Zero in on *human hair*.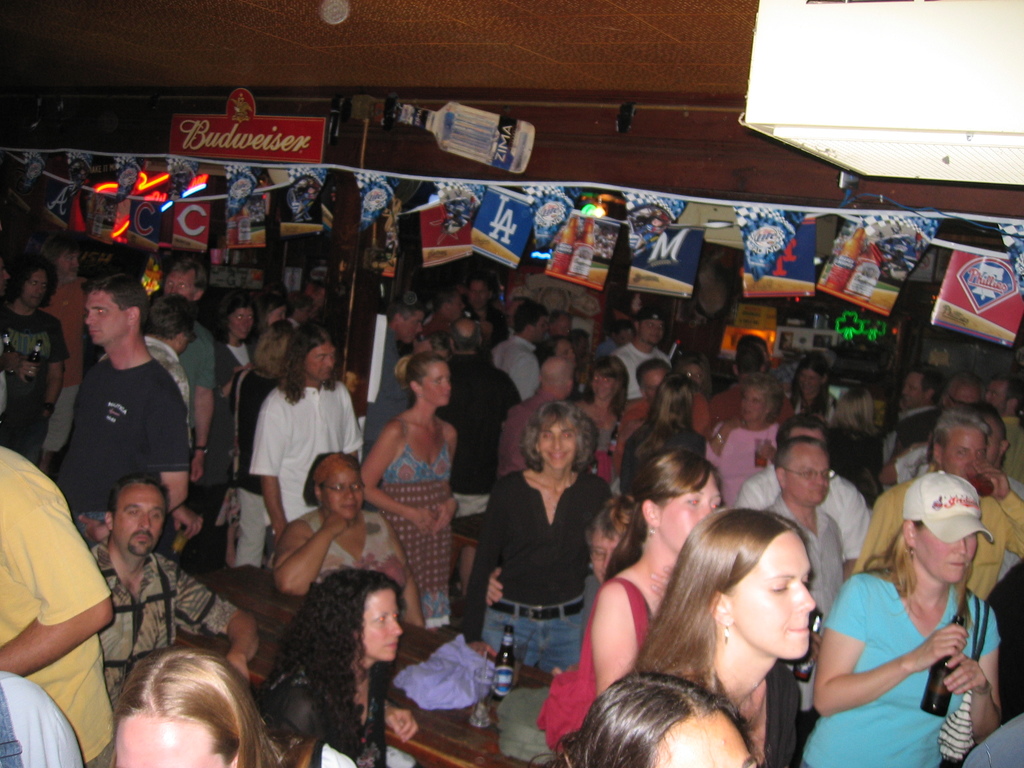
Zeroed in: l=289, t=287, r=313, b=315.
